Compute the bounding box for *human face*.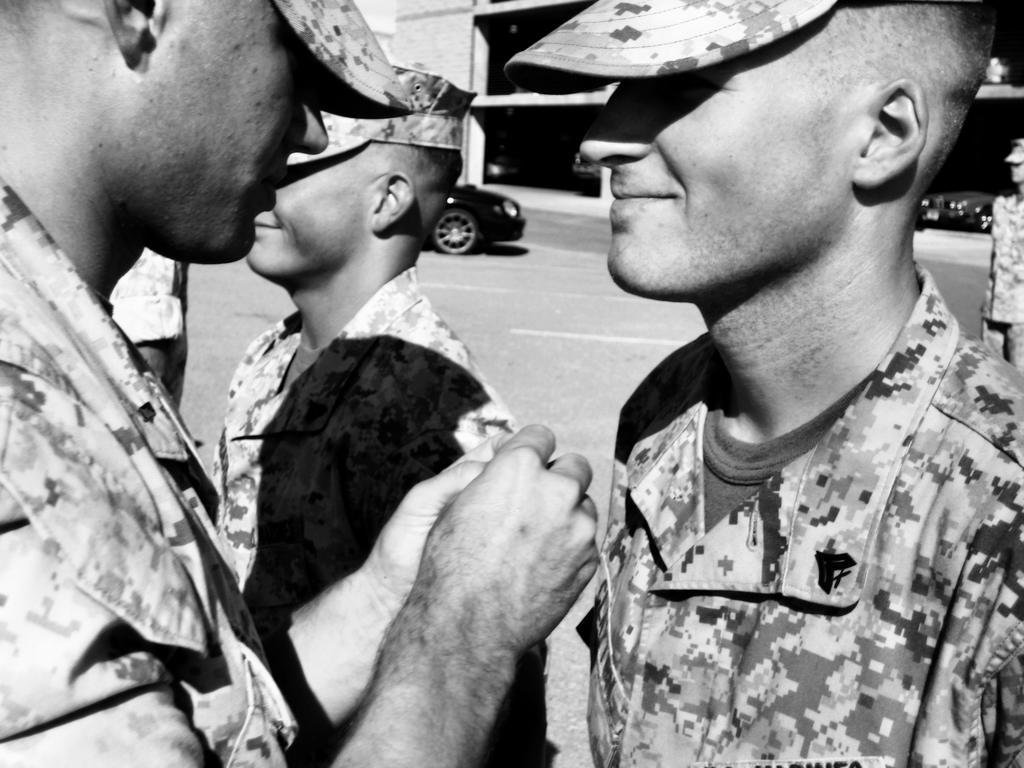
pyautogui.locateOnScreen(104, 0, 323, 260).
